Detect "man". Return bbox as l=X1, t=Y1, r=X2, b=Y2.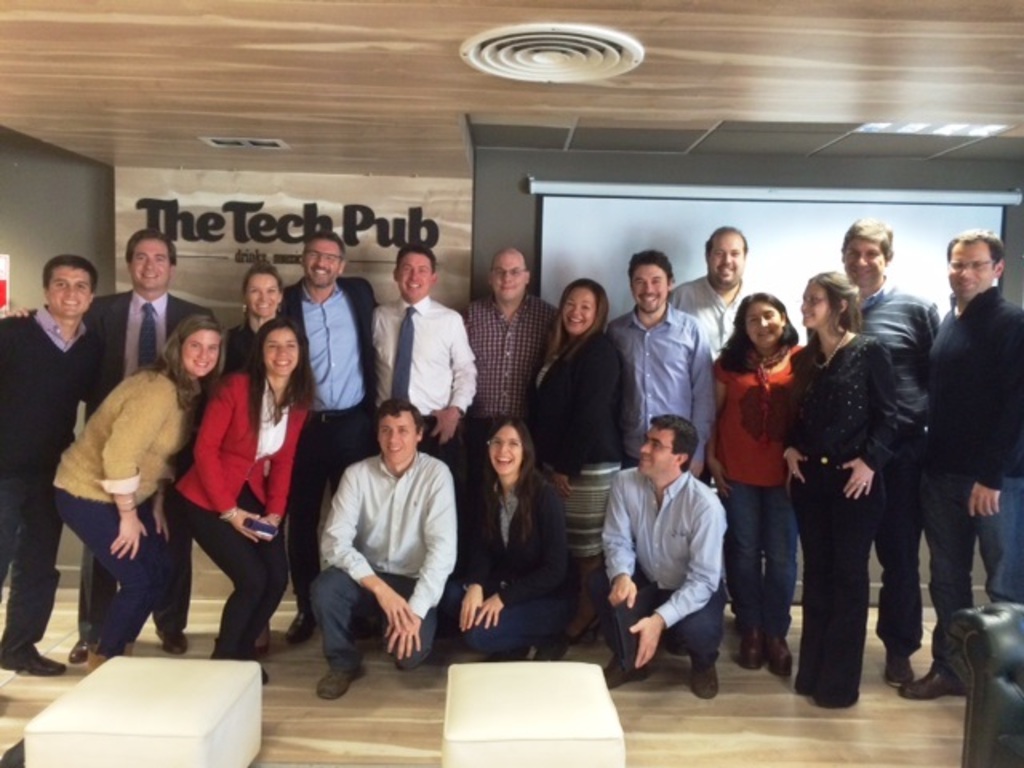
l=0, t=253, r=98, b=680.
